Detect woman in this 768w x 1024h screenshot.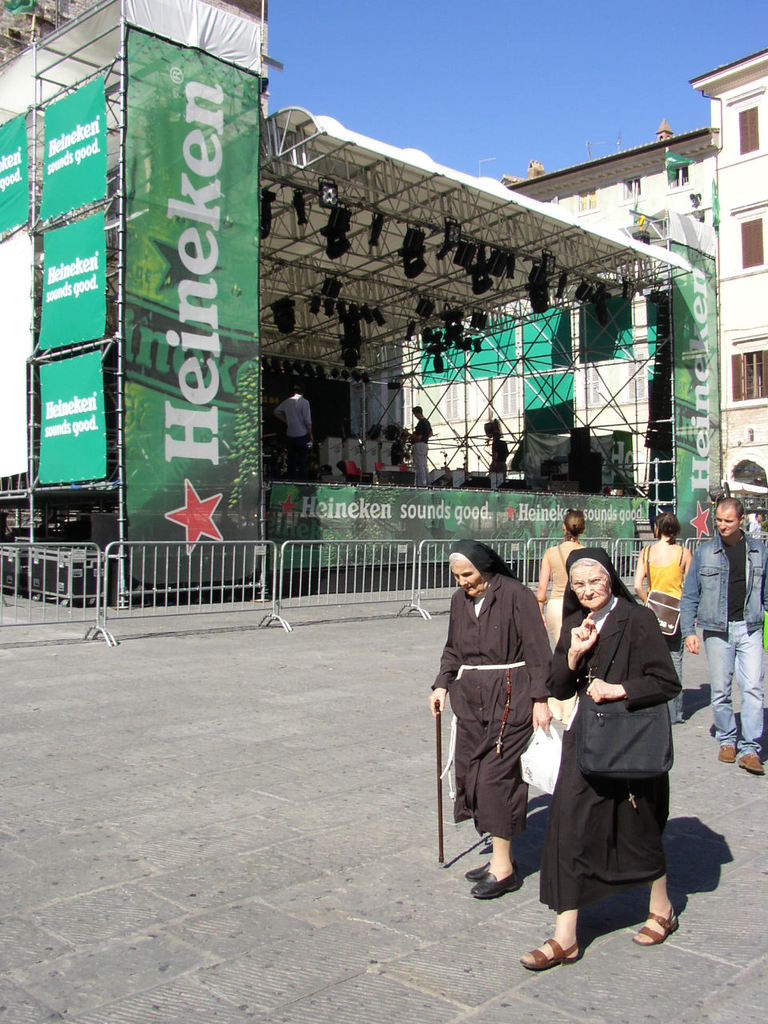
Detection: (left=426, top=540, right=554, bottom=896).
